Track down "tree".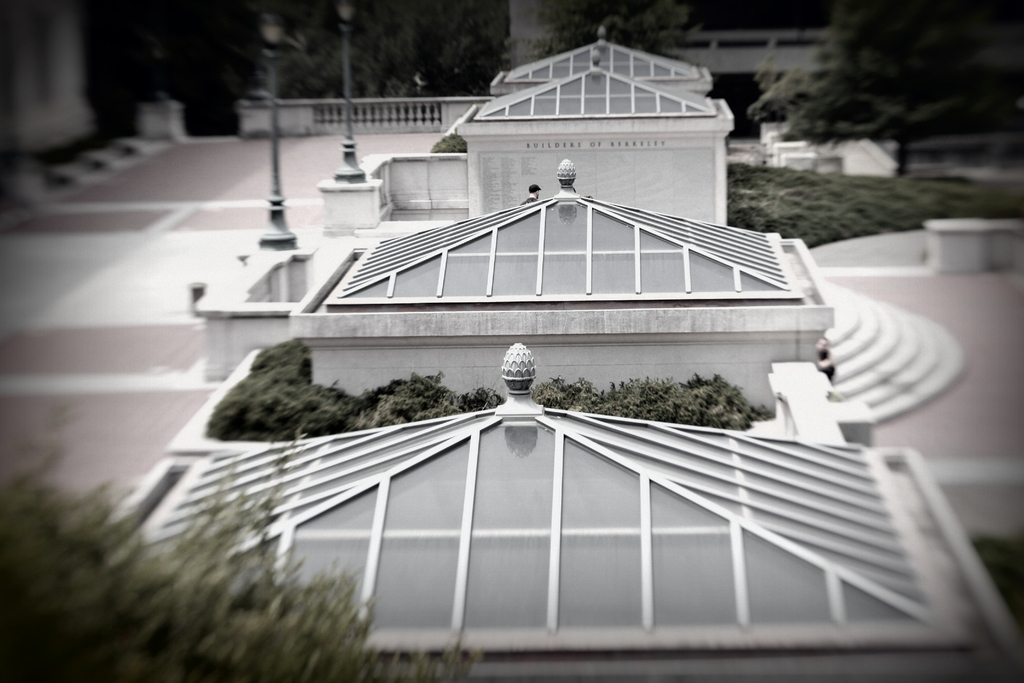
Tracked to 0 454 471 682.
